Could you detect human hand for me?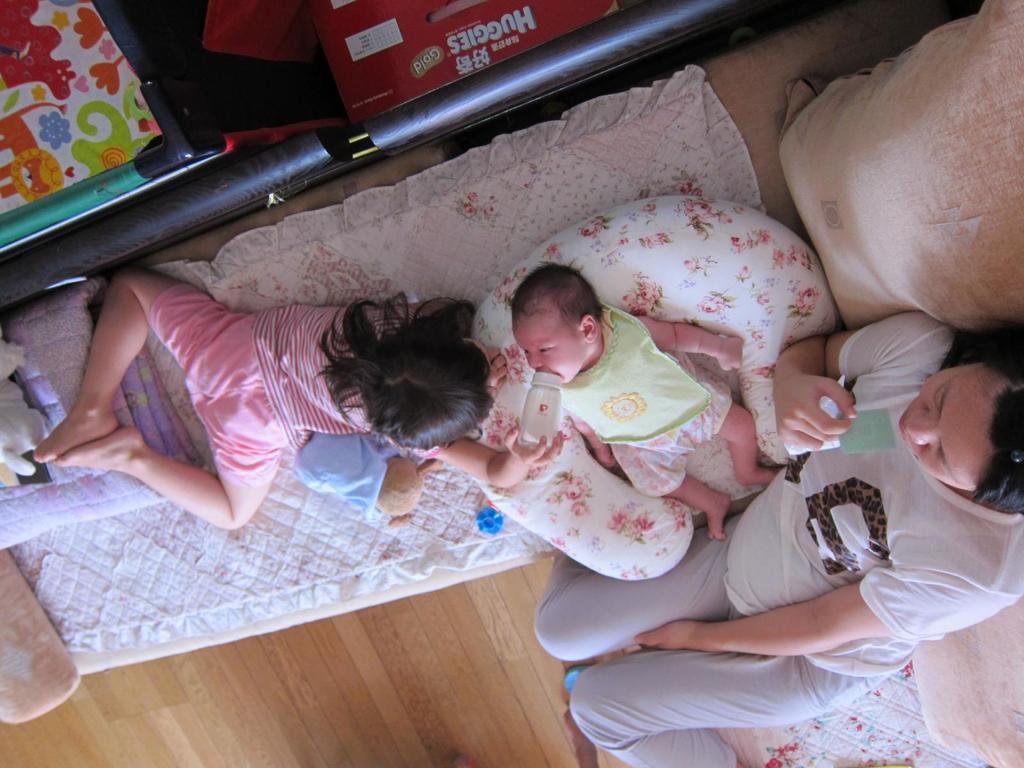
Detection result: box(503, 425, 568, 474).
